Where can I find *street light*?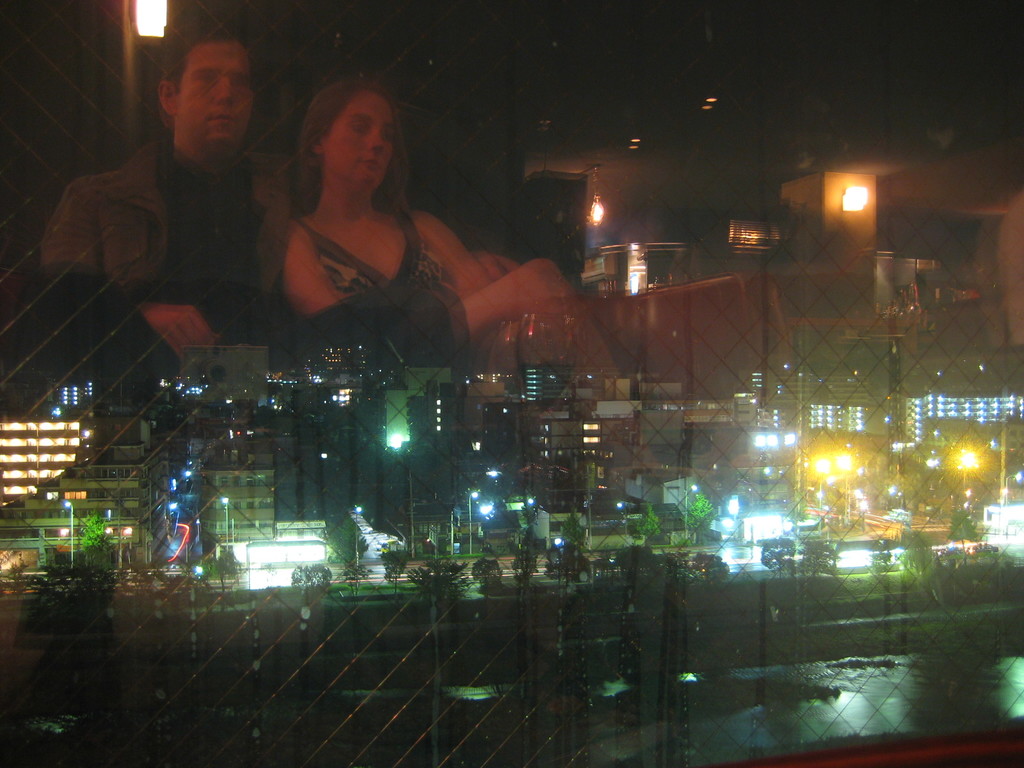
You can find it at crop(465, 492, 480, 555).
